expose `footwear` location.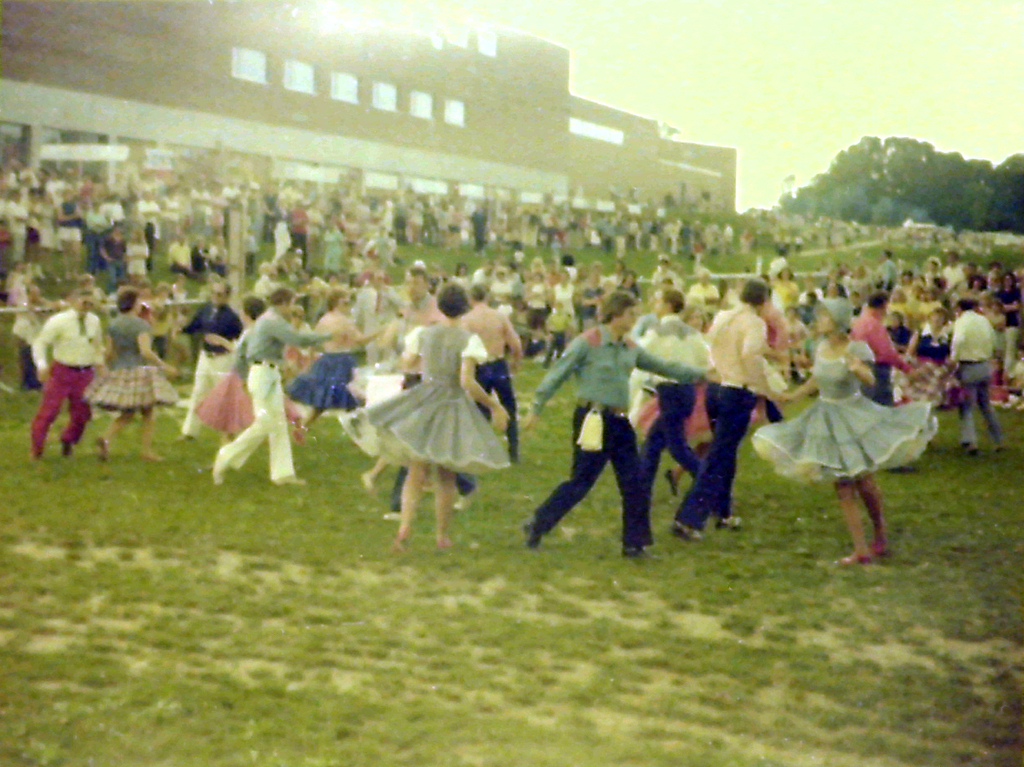
Exposed at {"x1": 714, "y1": 511, "x2": 740, "y2": 527}.
